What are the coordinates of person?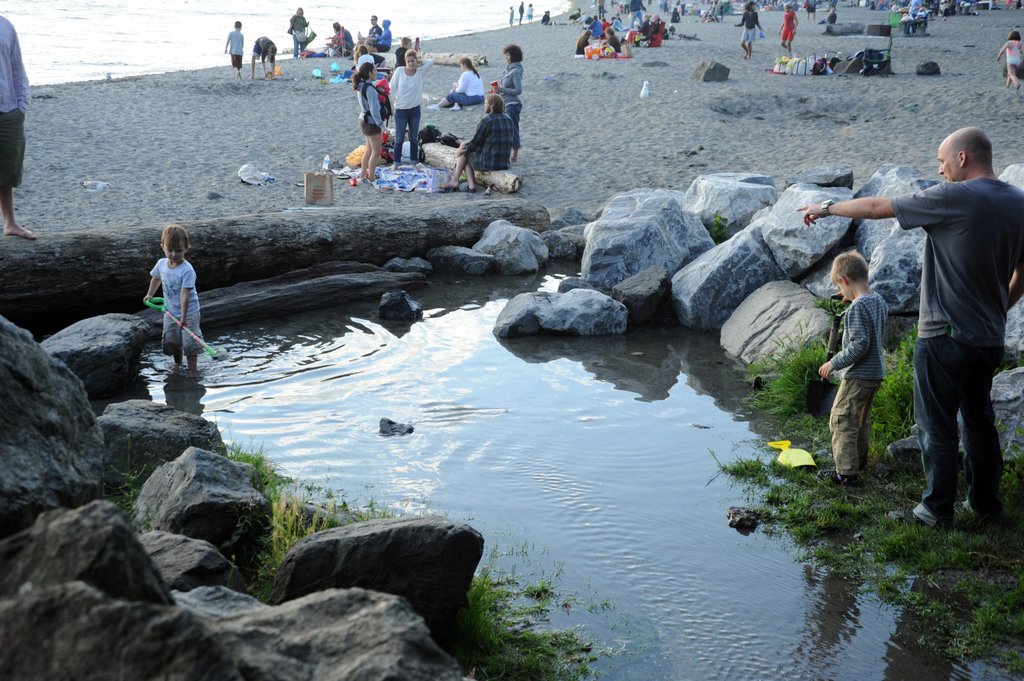
select_region(885, 0, 896, 8).
